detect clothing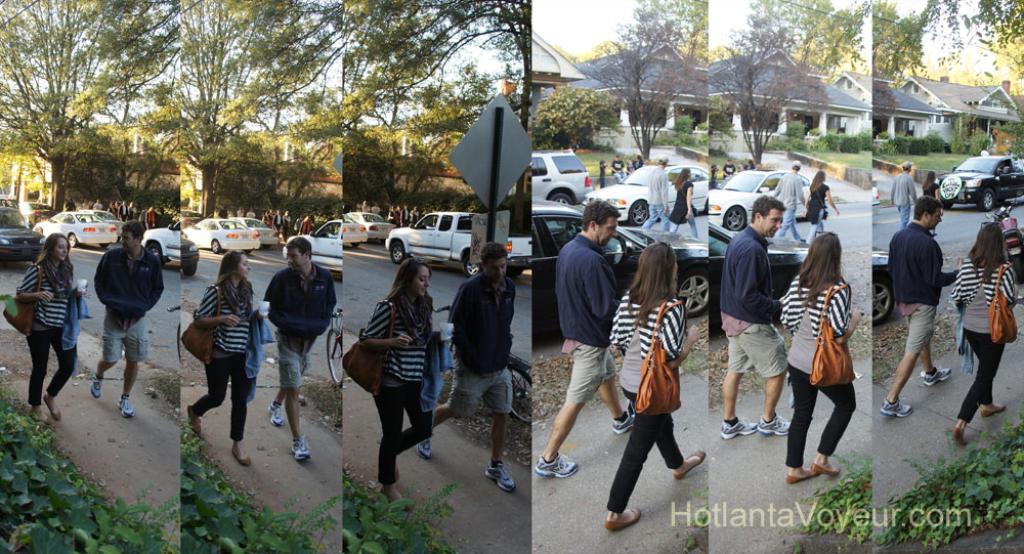
region(714, 230, 770, 319)
